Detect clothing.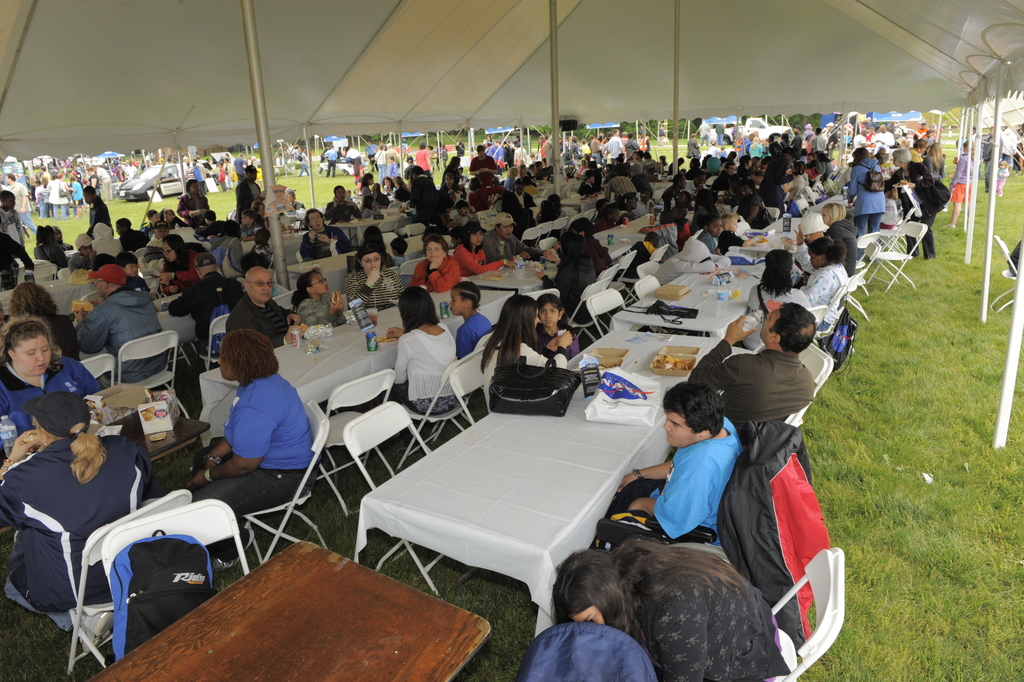
Detected at (left=603, top=543, right=781, bottom=681).
